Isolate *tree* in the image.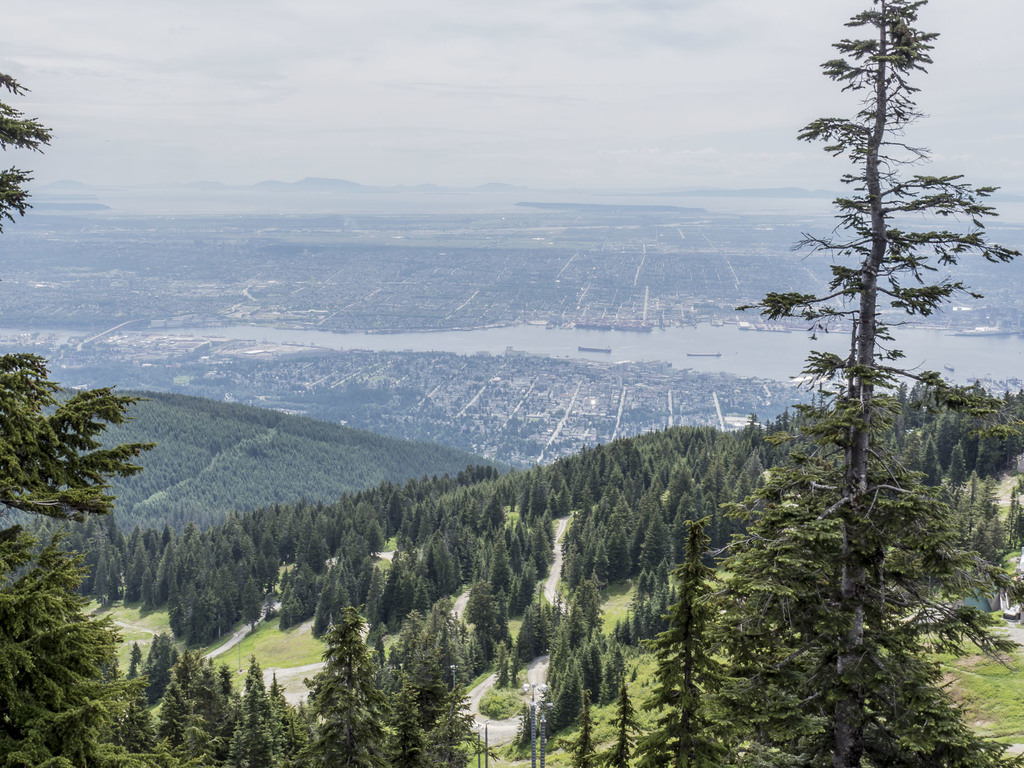
Isolated region: rect(708, 0, 1023, 767).
